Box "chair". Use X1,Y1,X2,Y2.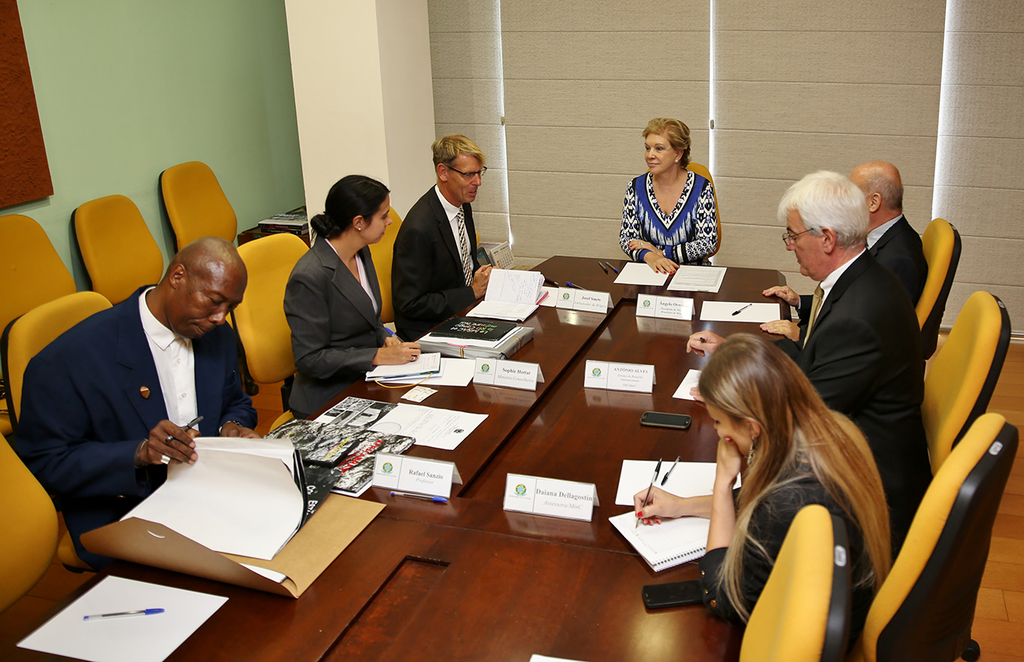
0,294,113,579.
